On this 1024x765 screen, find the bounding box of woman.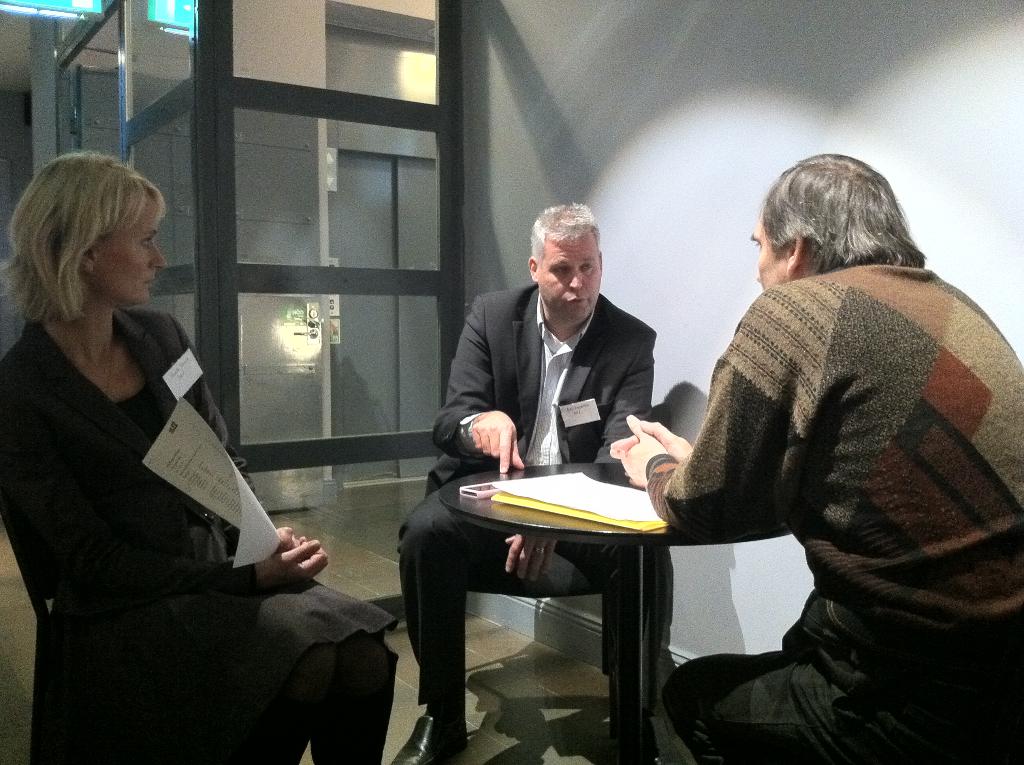
Bounding box: 0:140:291:750.
